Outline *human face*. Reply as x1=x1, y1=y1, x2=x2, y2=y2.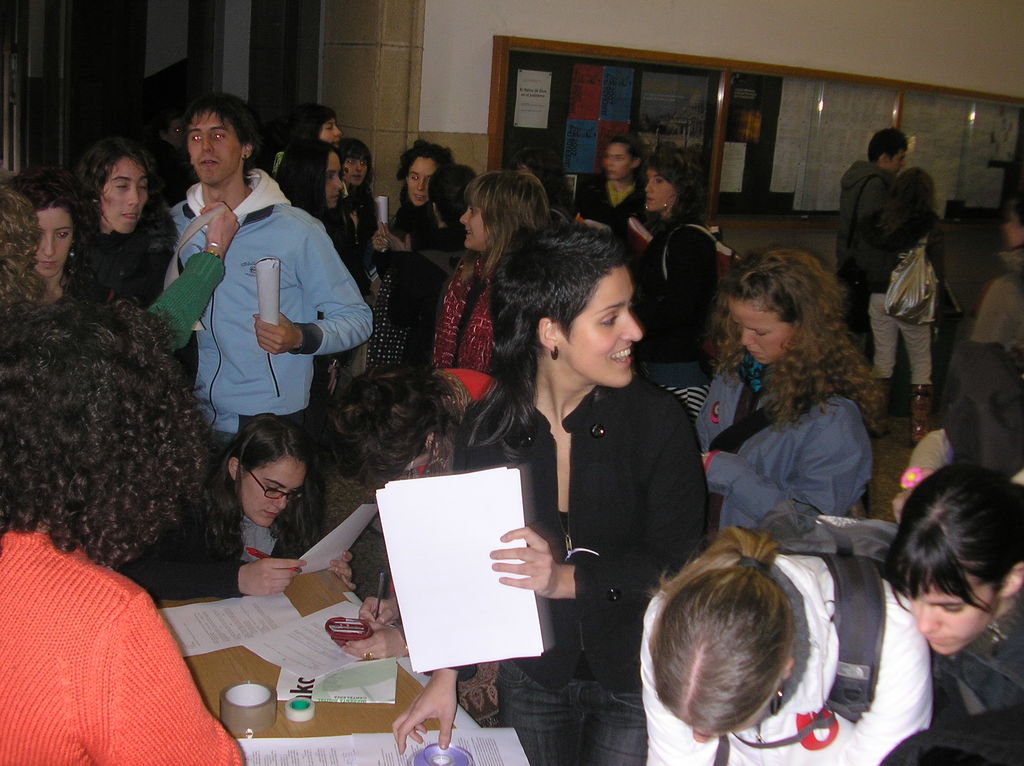
x1=733, y1=296, x2=796, y2=367.
